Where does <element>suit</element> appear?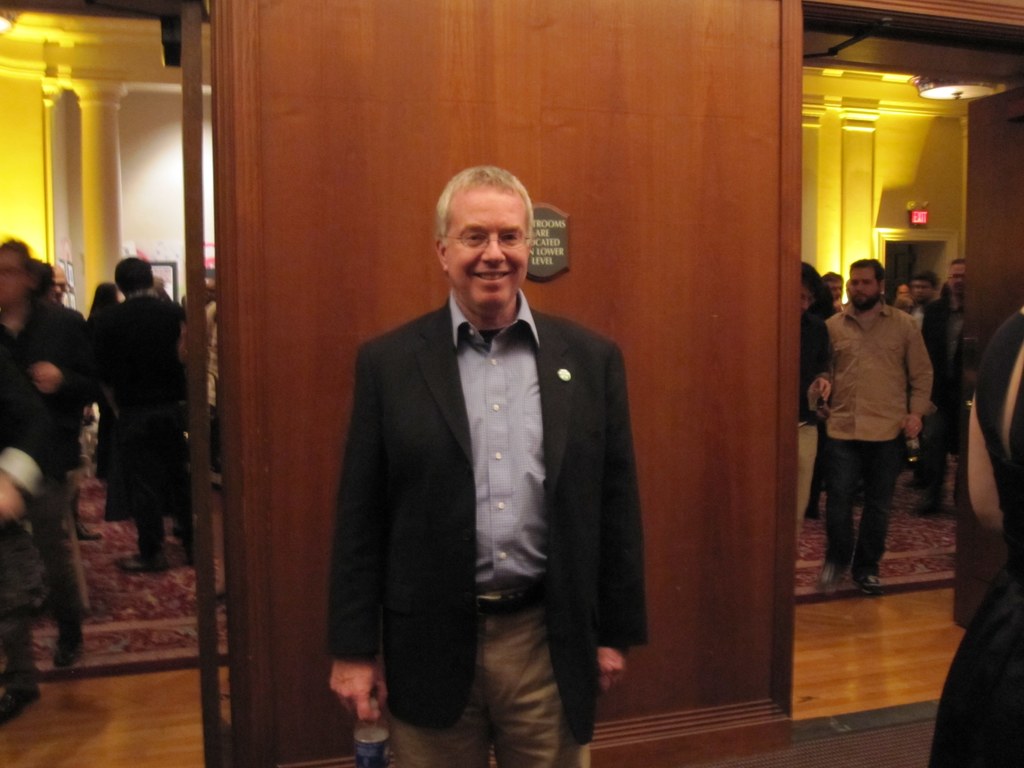
Appears at detection(13, 295, 104, 463).
